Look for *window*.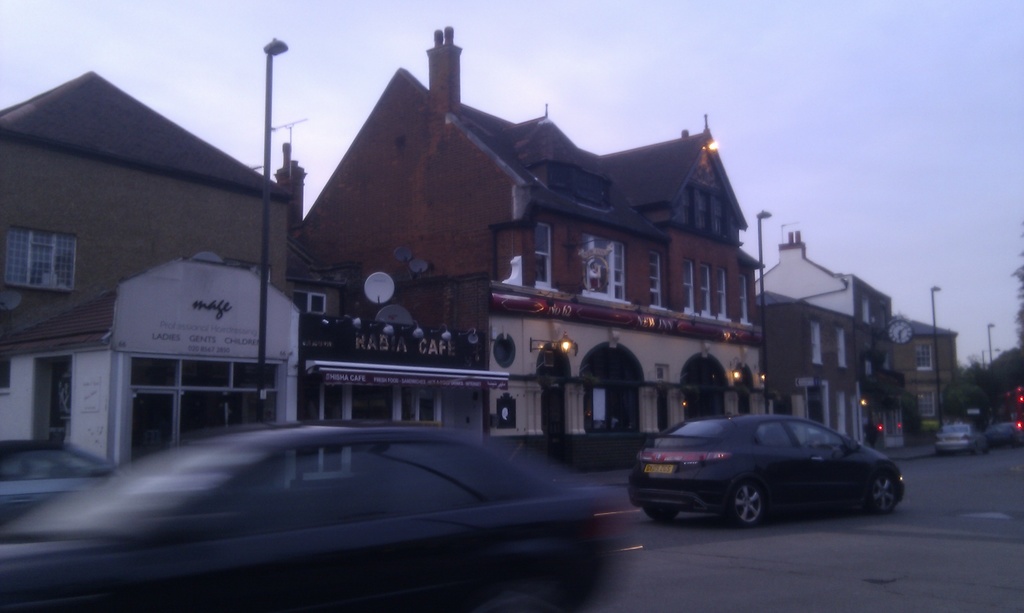
Found: 696, 193, 712, 239.
